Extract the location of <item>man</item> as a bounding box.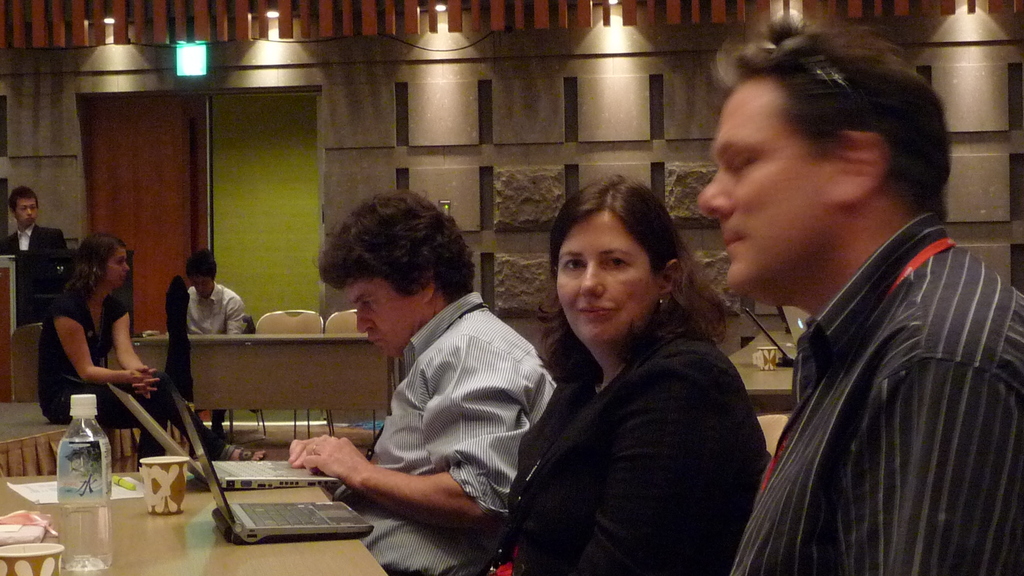
BBox(291, 193, 559, 575).
